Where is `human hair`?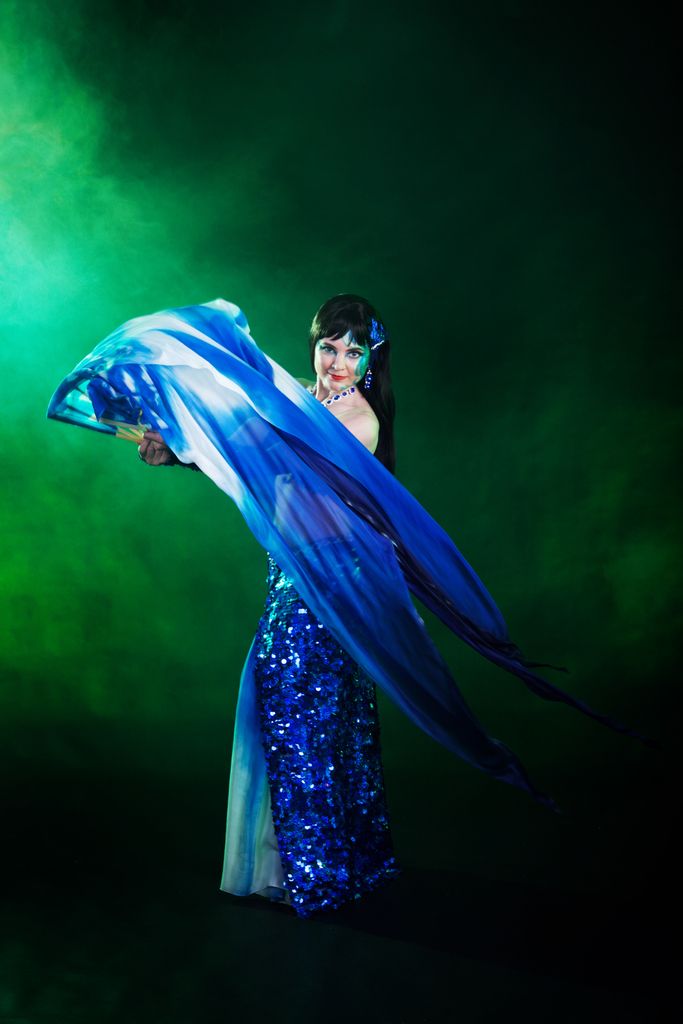
<bbox>304, 288, 405, 468</bbox>.
